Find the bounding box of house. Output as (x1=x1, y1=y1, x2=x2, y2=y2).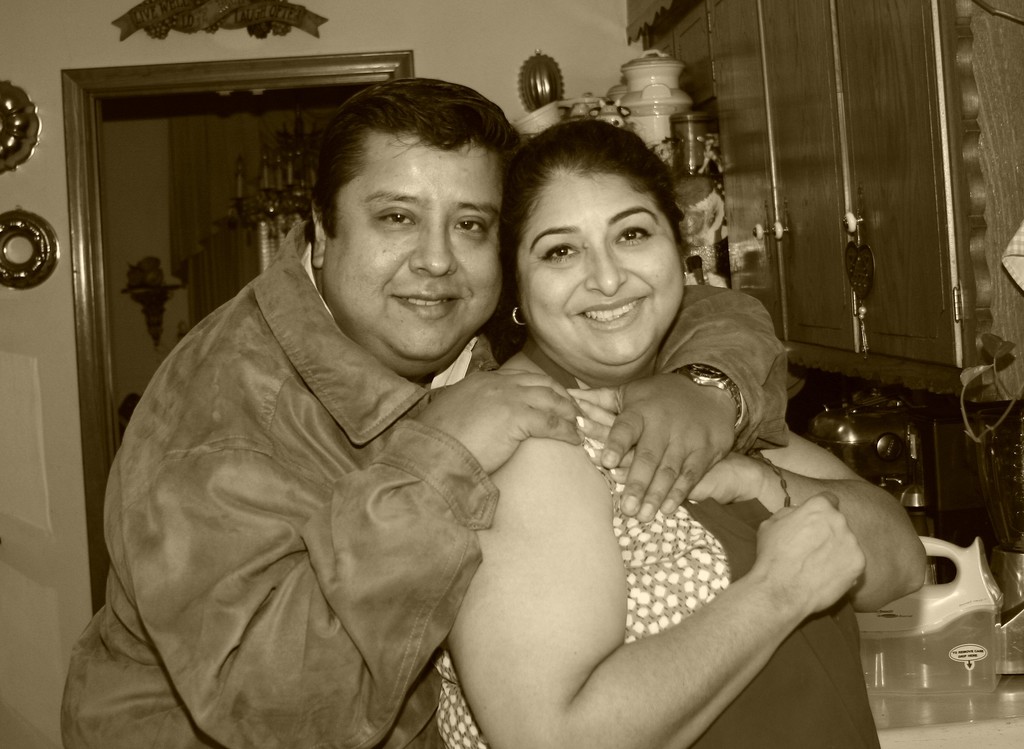
(x1=0, y1=0, x2=1023, y2=748).
